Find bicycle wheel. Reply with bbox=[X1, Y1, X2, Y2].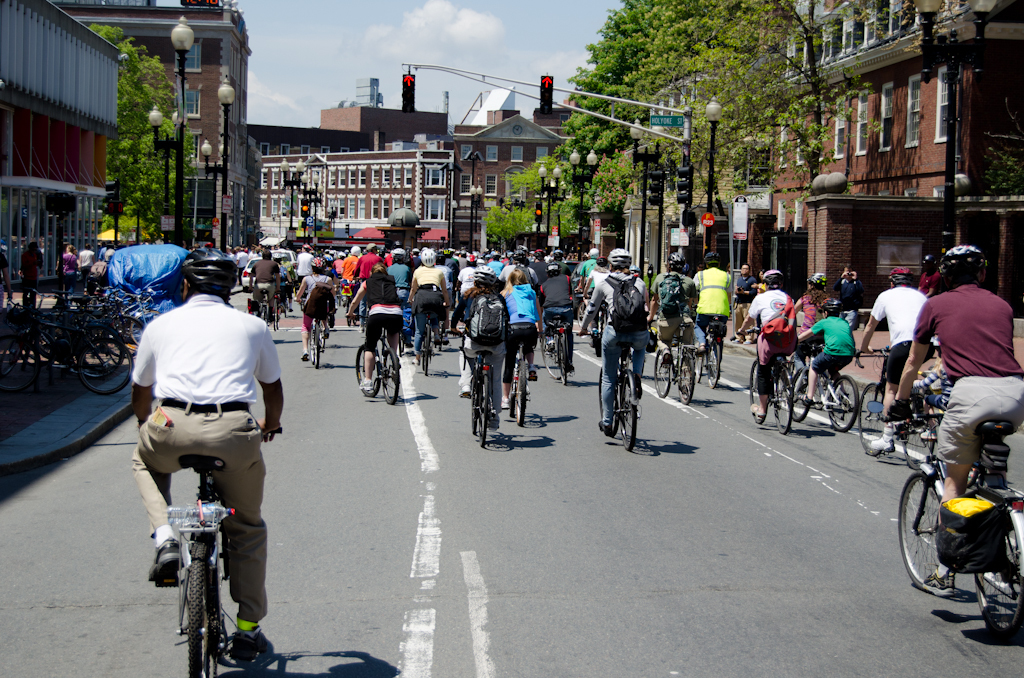
bbox=[970, 524, 1023, 645].
